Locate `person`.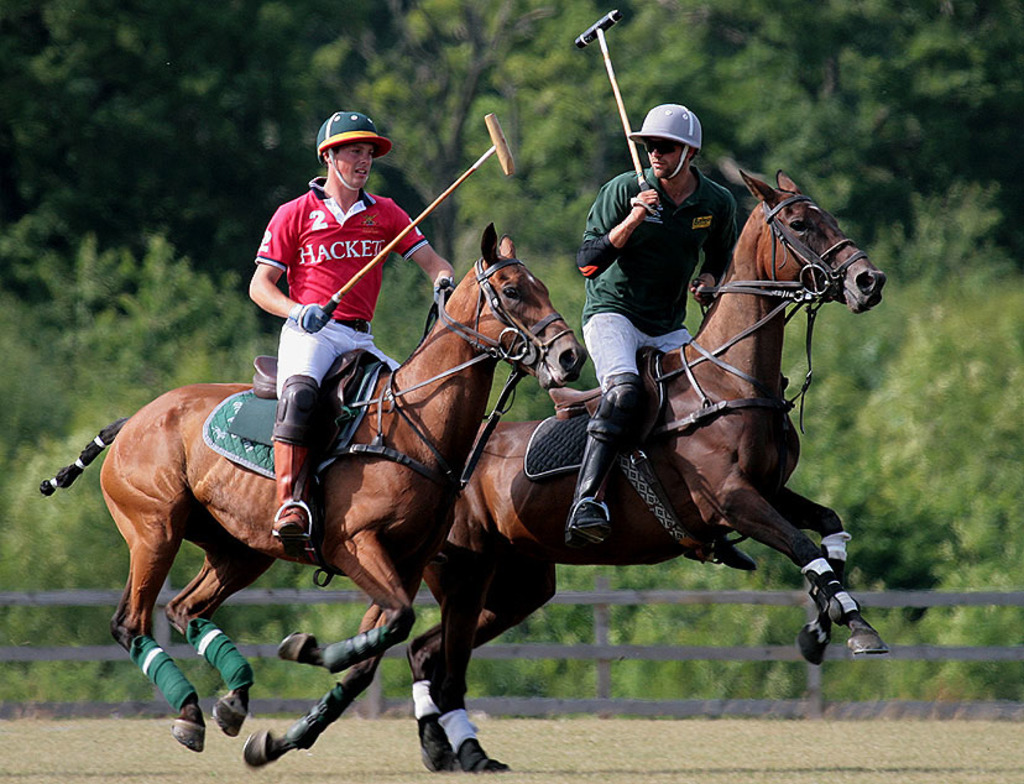
Bounding box: box(239, 109, 458, 552).
